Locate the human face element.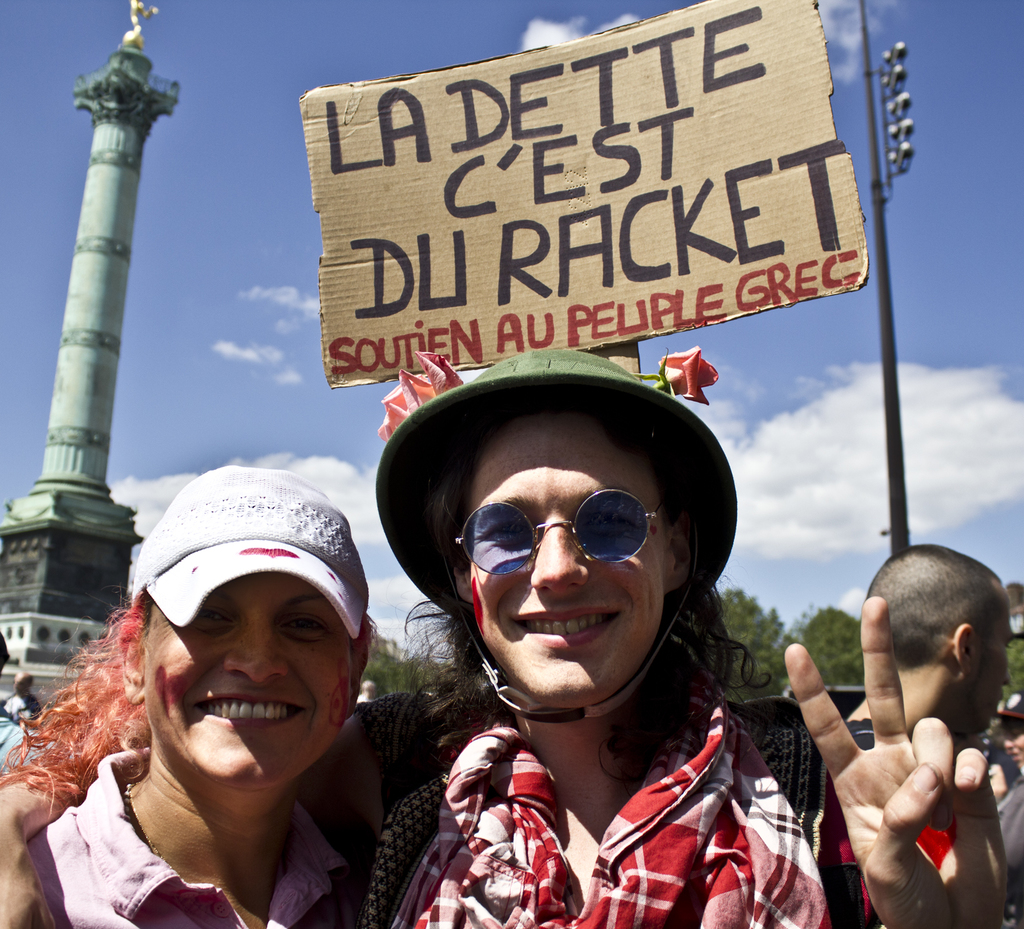
Element bbox: 468 412 661 699.
